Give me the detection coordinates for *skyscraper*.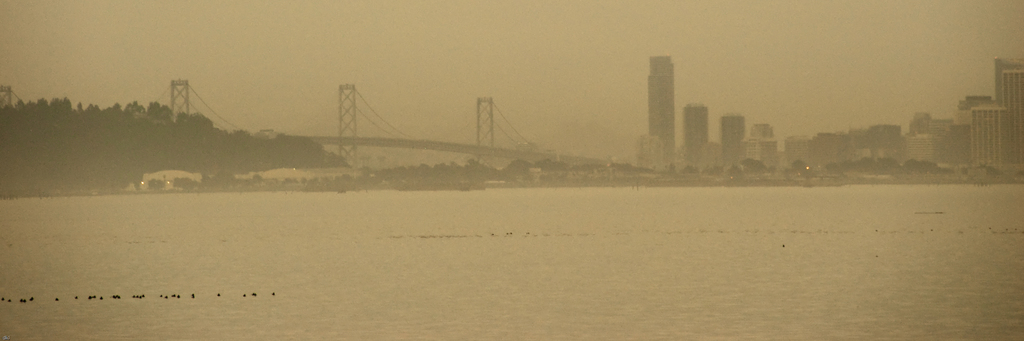
left=639, top=49, right=703, bottom=149.
